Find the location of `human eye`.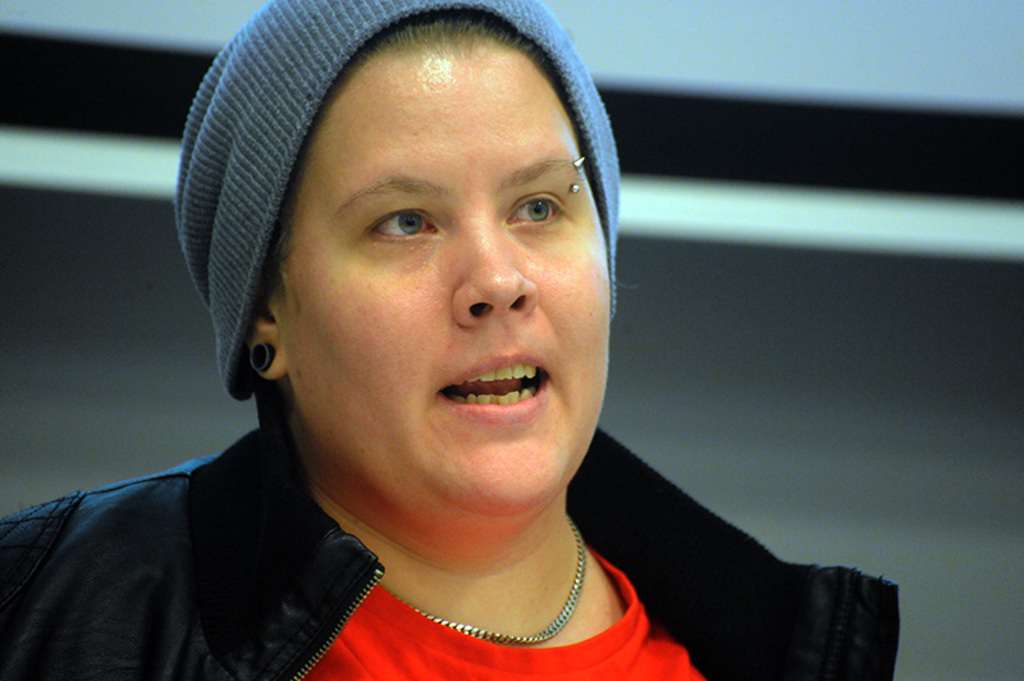
Location: rect(493, 187, 559, 236).
